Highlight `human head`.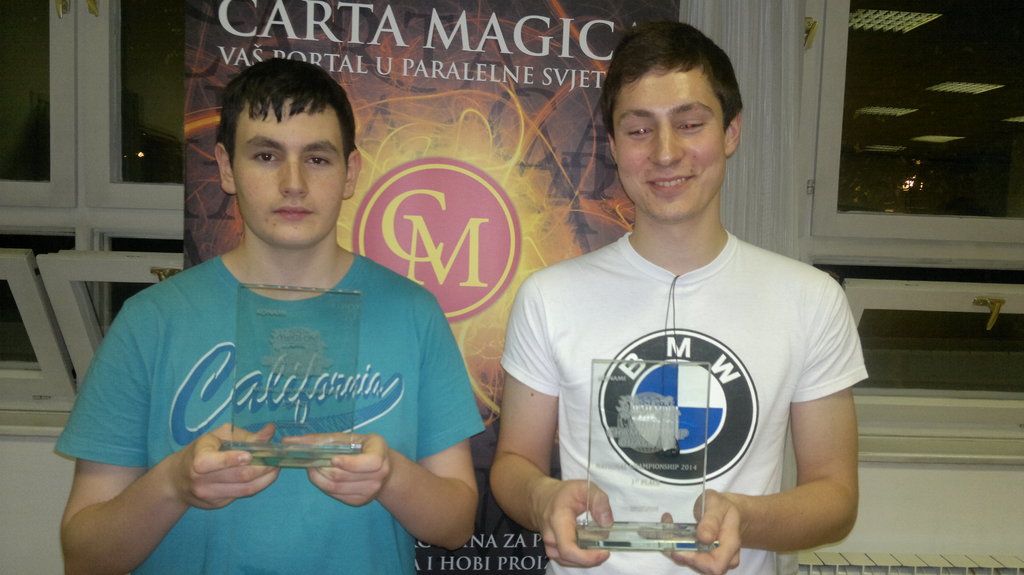
Highlighted region: (197,59,365,249).
